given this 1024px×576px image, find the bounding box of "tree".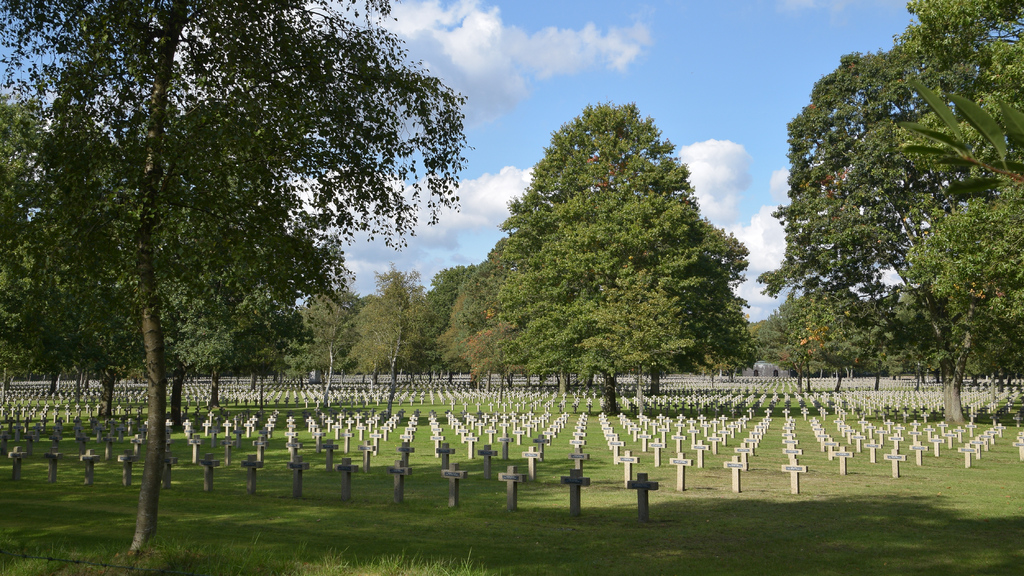
(left=346, top=263, right=427, bottom=435).
